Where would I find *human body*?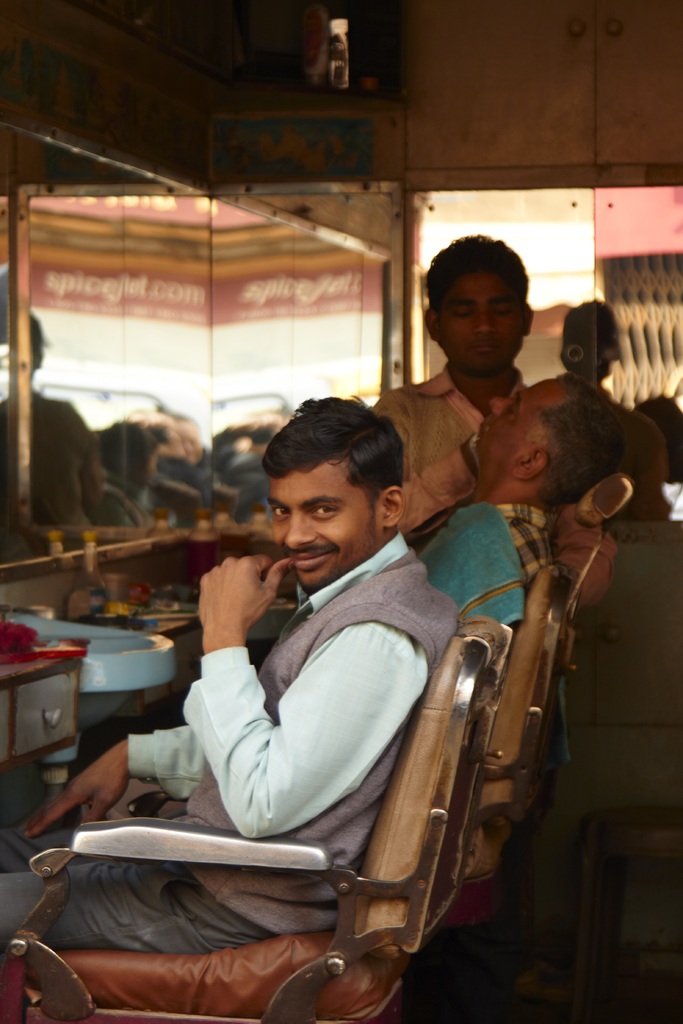
At left=372, top=239, right=526, bottom=536.
